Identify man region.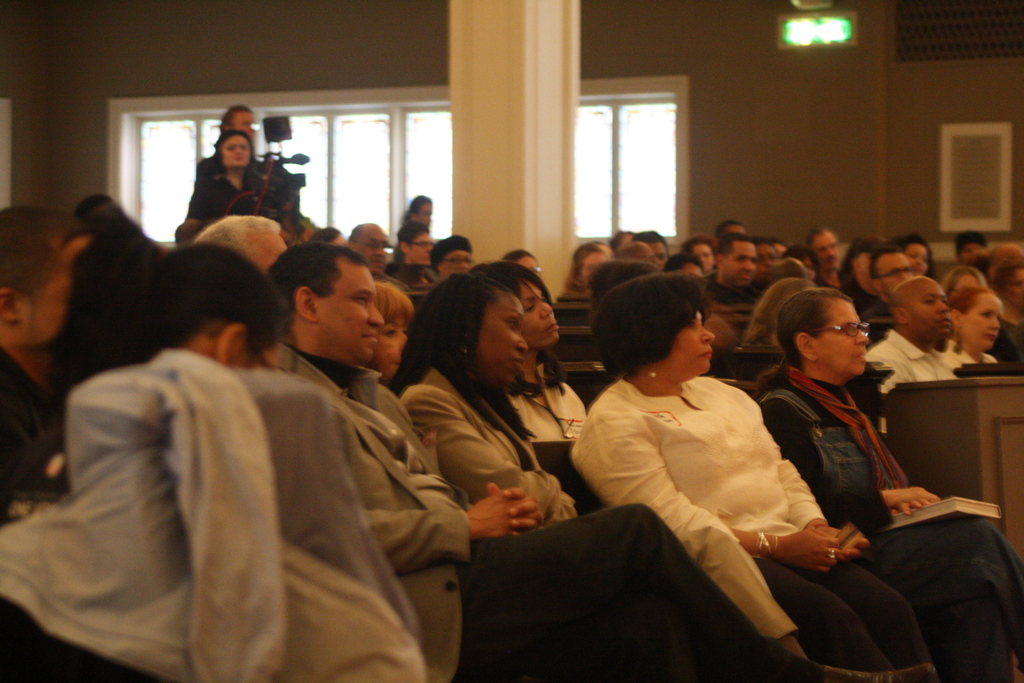
Region: [x1=866, y1=278, x2=966, y2=394].
